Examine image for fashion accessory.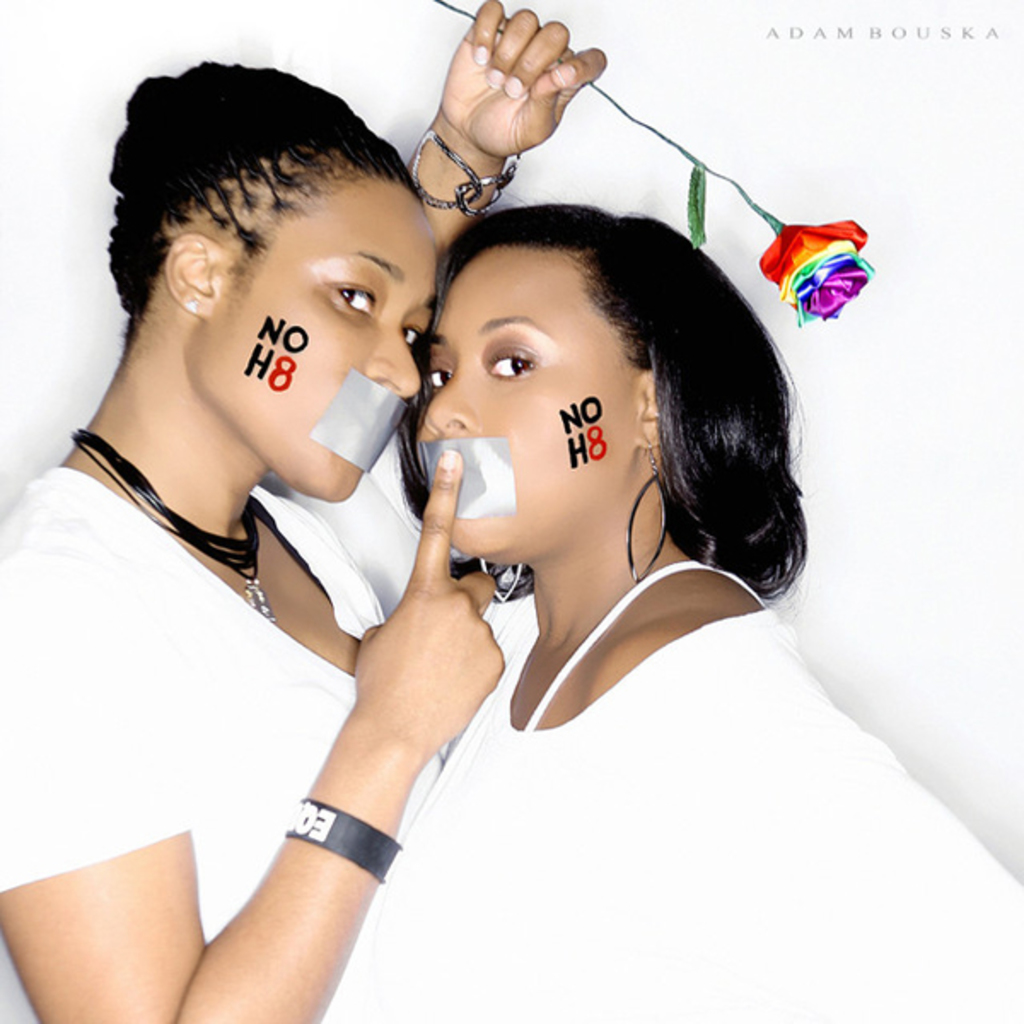
Examination result: bbox=[283, 792, 396, 876].
